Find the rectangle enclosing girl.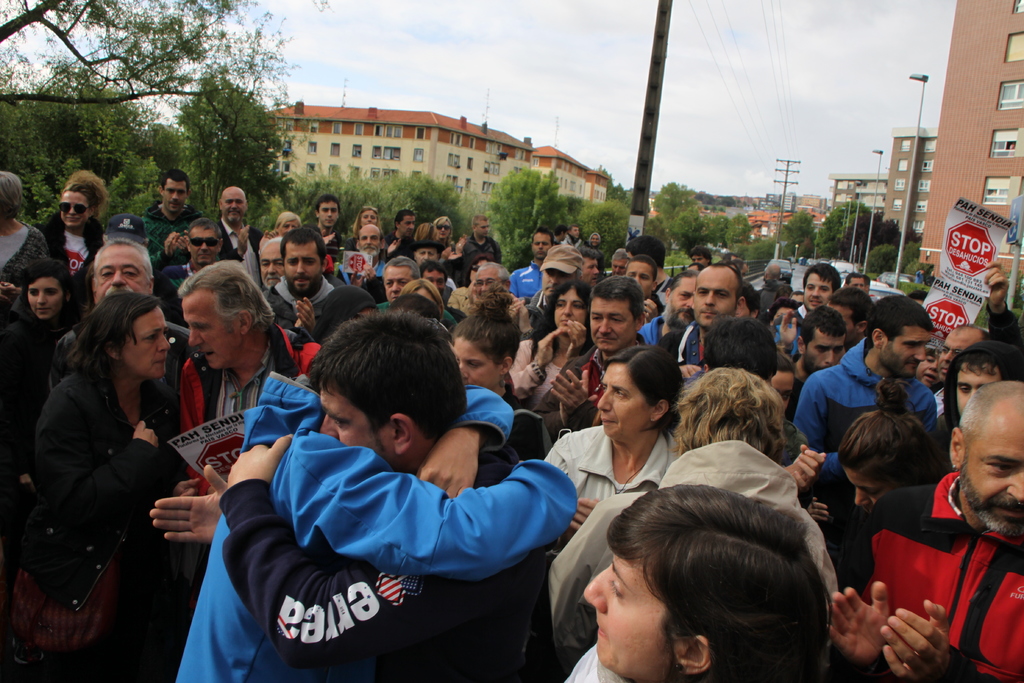
[538,340,675,678].
